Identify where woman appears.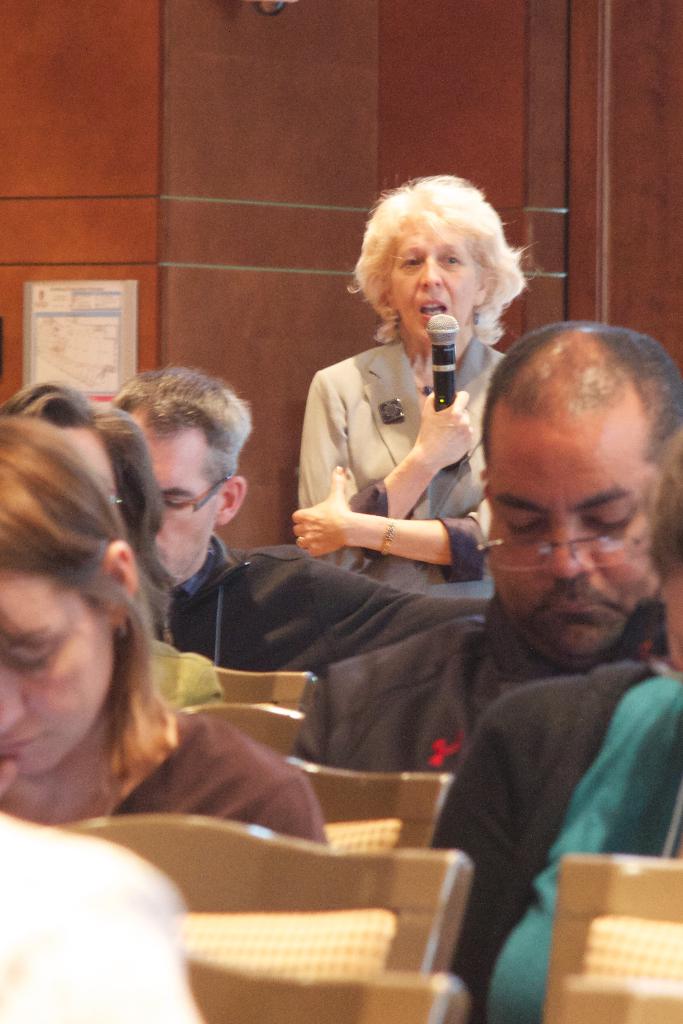
Appears at region(0, 410, 318, 839).
